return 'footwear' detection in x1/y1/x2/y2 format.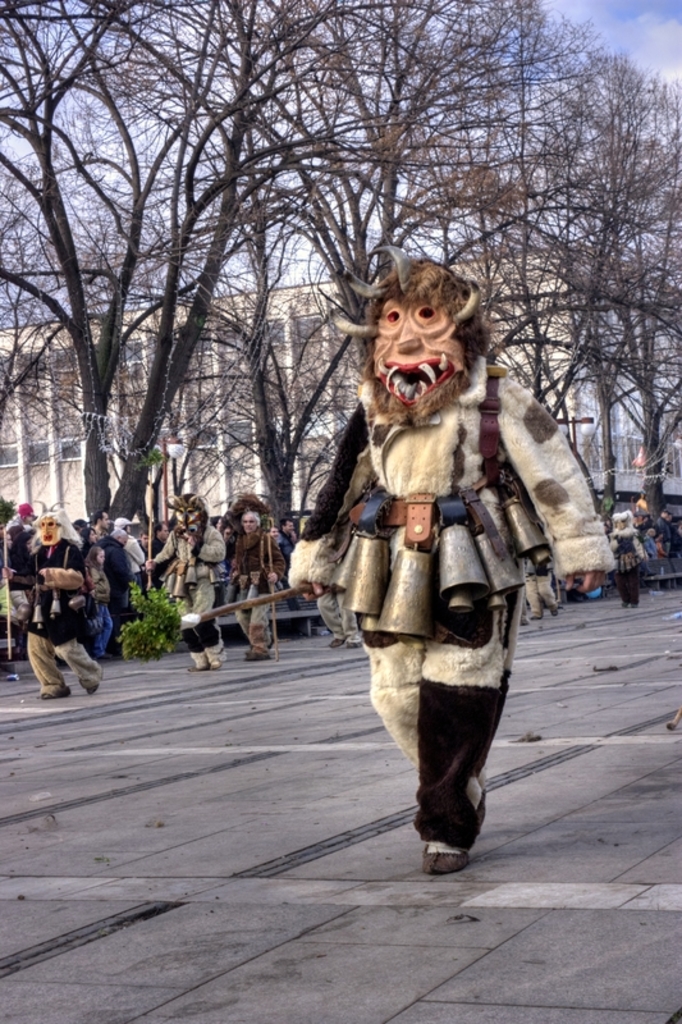
548/603/557/618.
